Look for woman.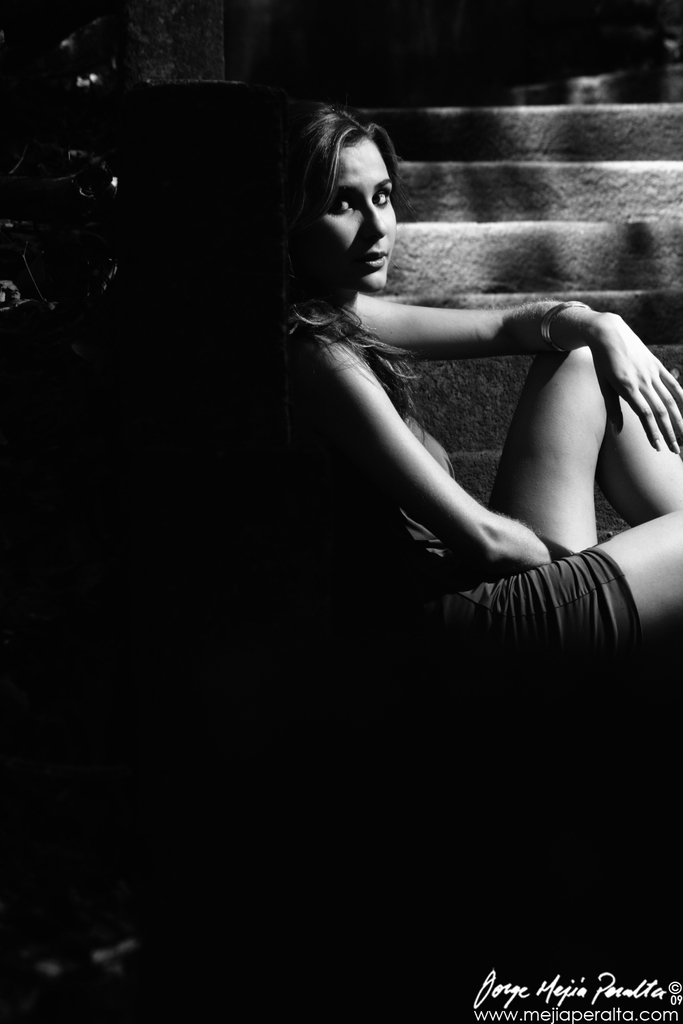
Found: bbox(187, 69, 636, 760).
